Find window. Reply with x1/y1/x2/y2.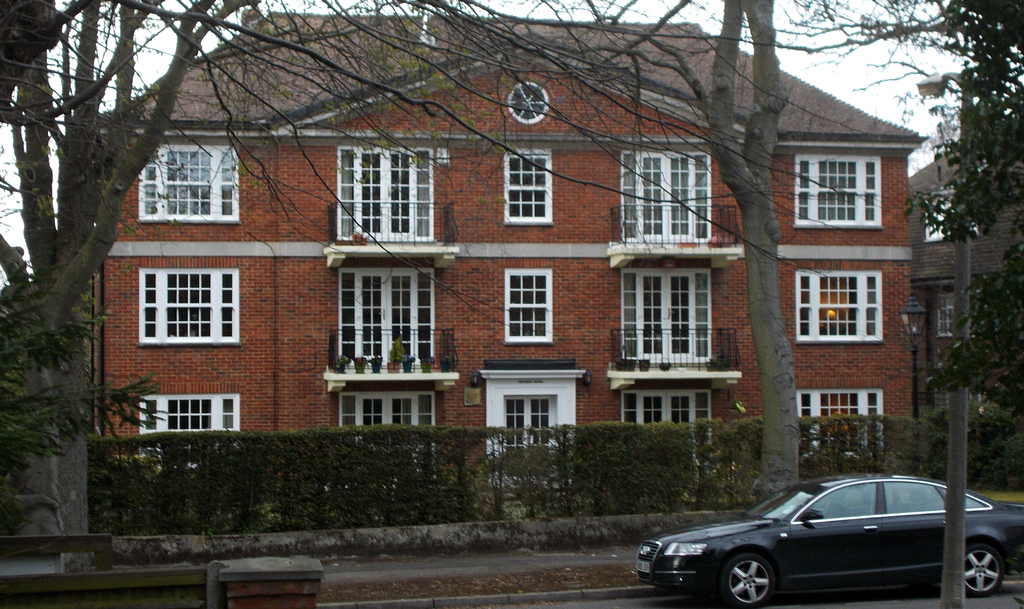
797/391/887/465.
